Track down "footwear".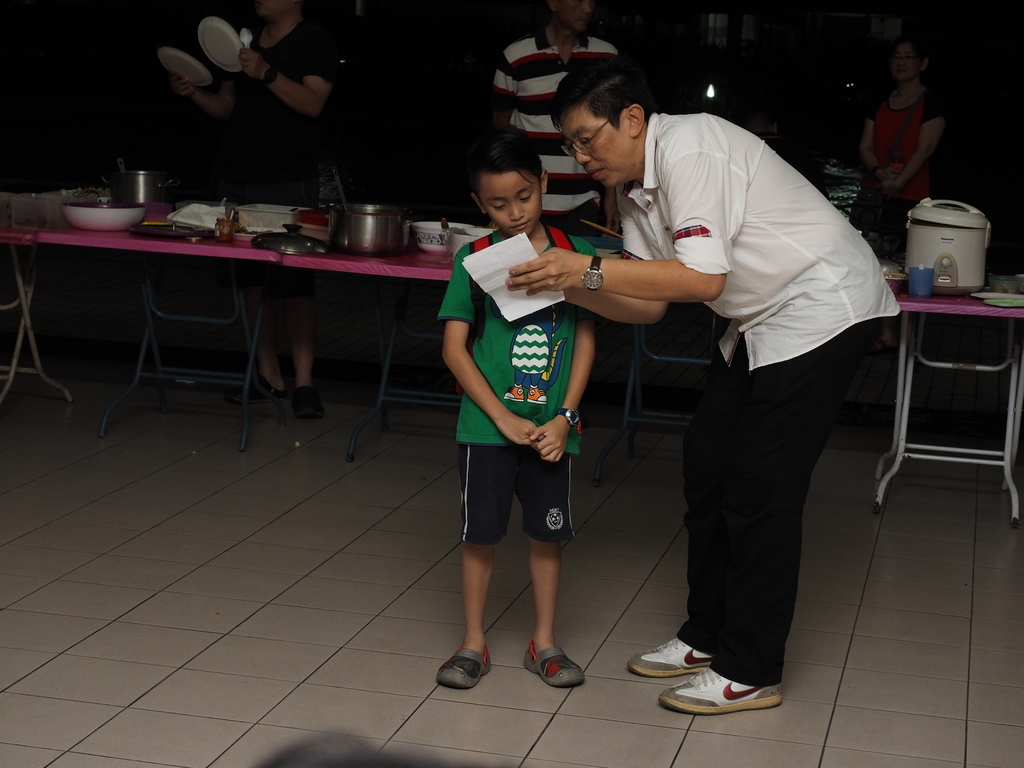
Tracked to bbox=(518, 645, 584, 691).
